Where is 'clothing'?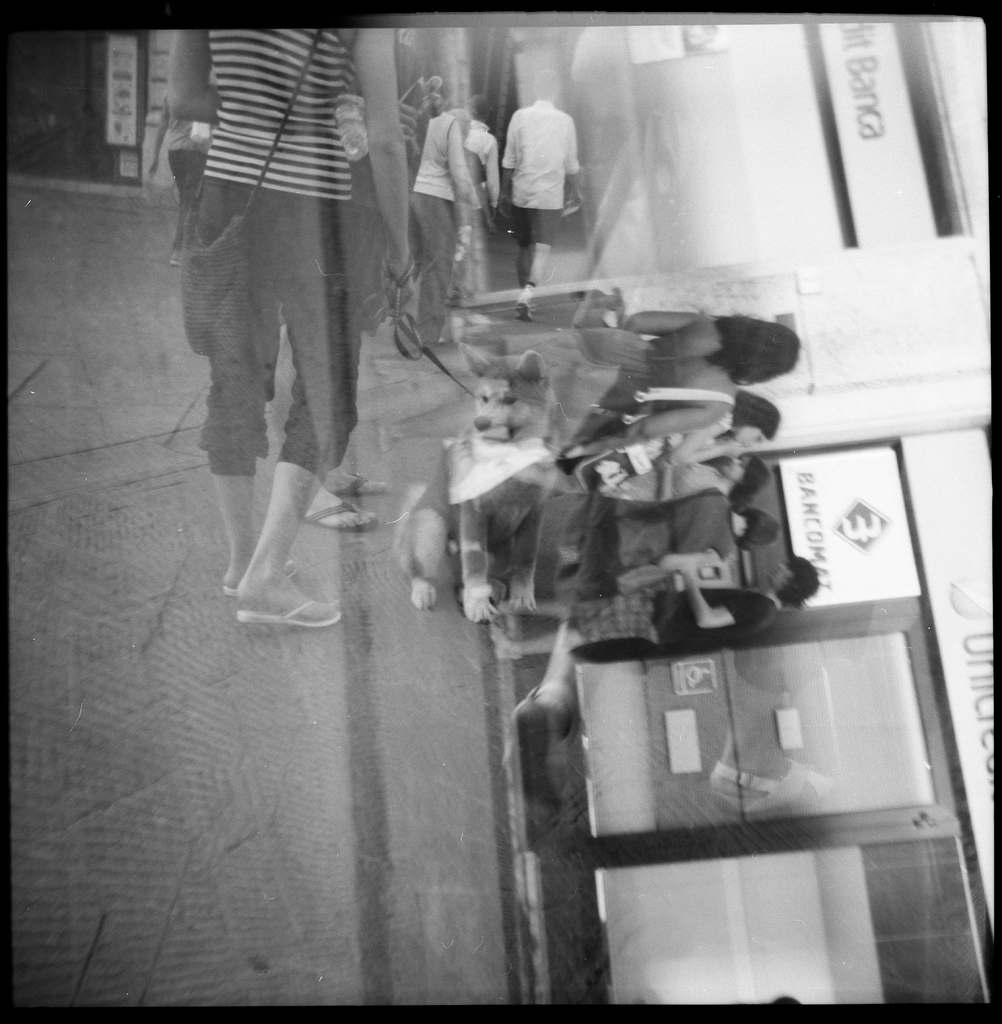
(524, 497, 738, 573).
